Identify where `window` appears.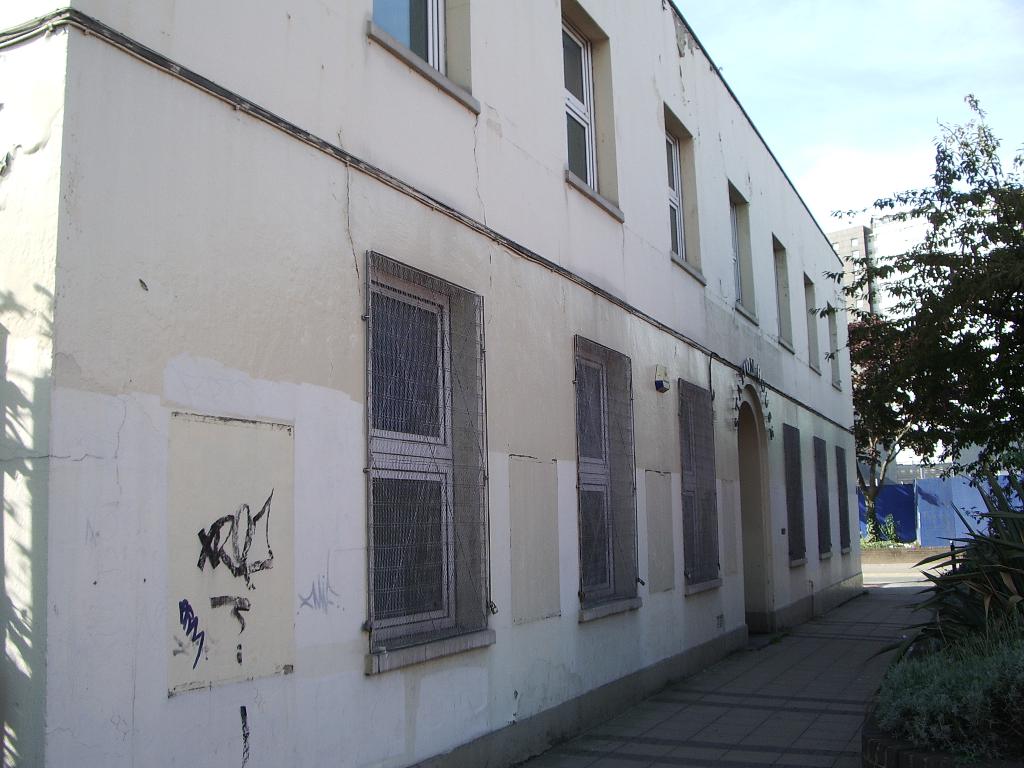
Appears at l=361, t=0, r=476, b=116.
